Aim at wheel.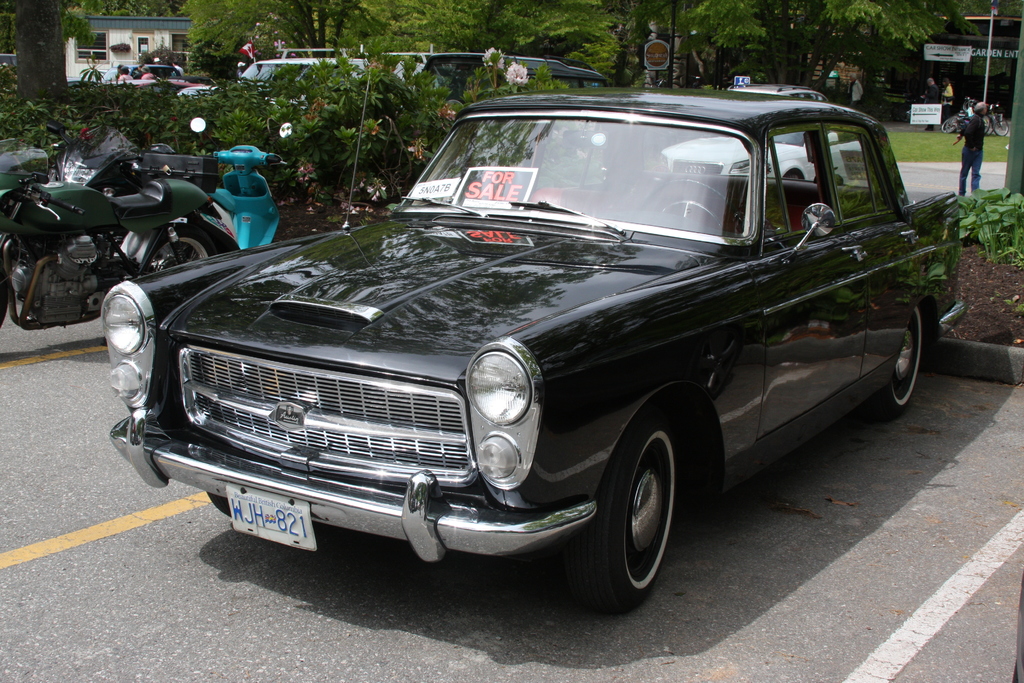
Aimed at 990, 114, 1011, 136.
